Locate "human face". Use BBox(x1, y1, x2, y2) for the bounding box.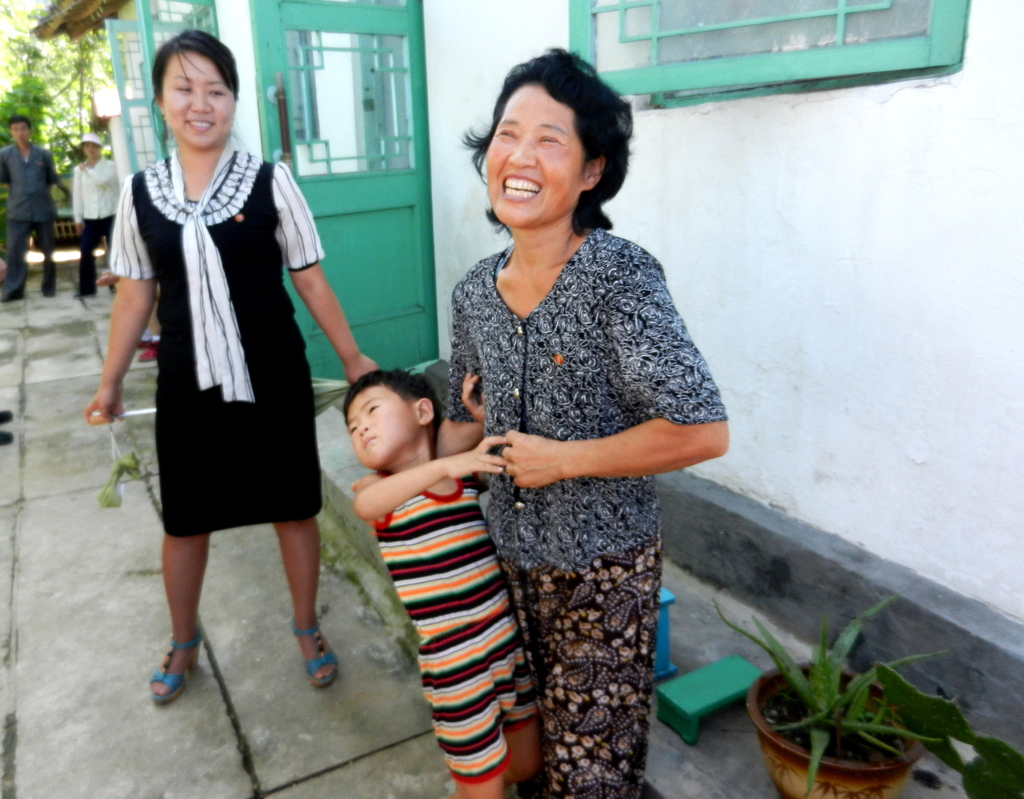
BBox(155, 53, 236, 152).
